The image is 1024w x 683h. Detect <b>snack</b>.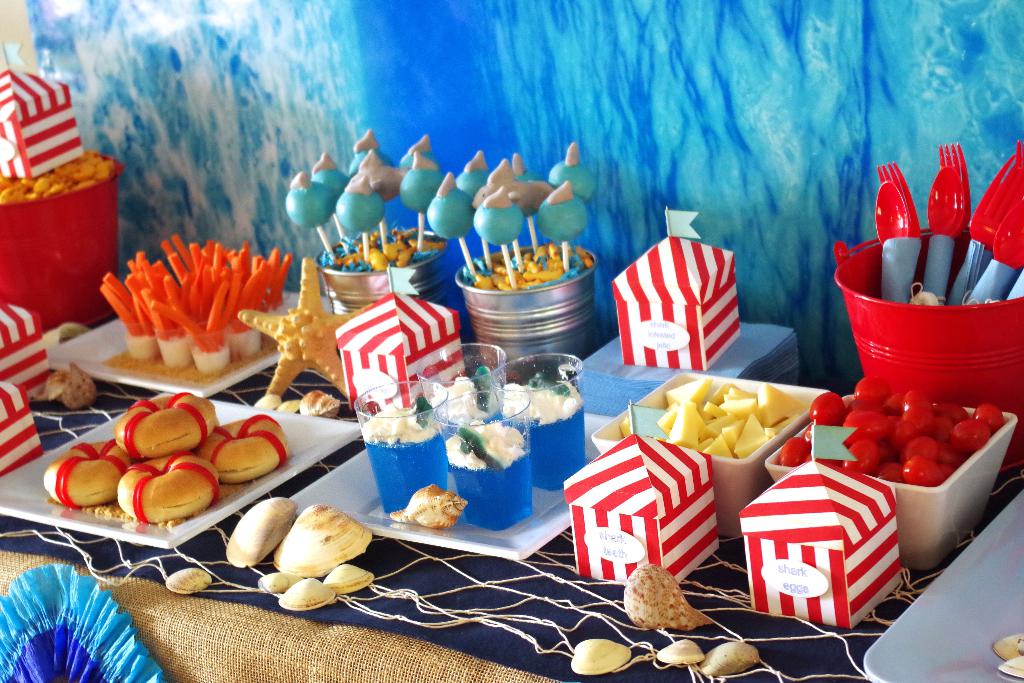
Detection: [x1=388, y1=482, x2=467, y2=527].
